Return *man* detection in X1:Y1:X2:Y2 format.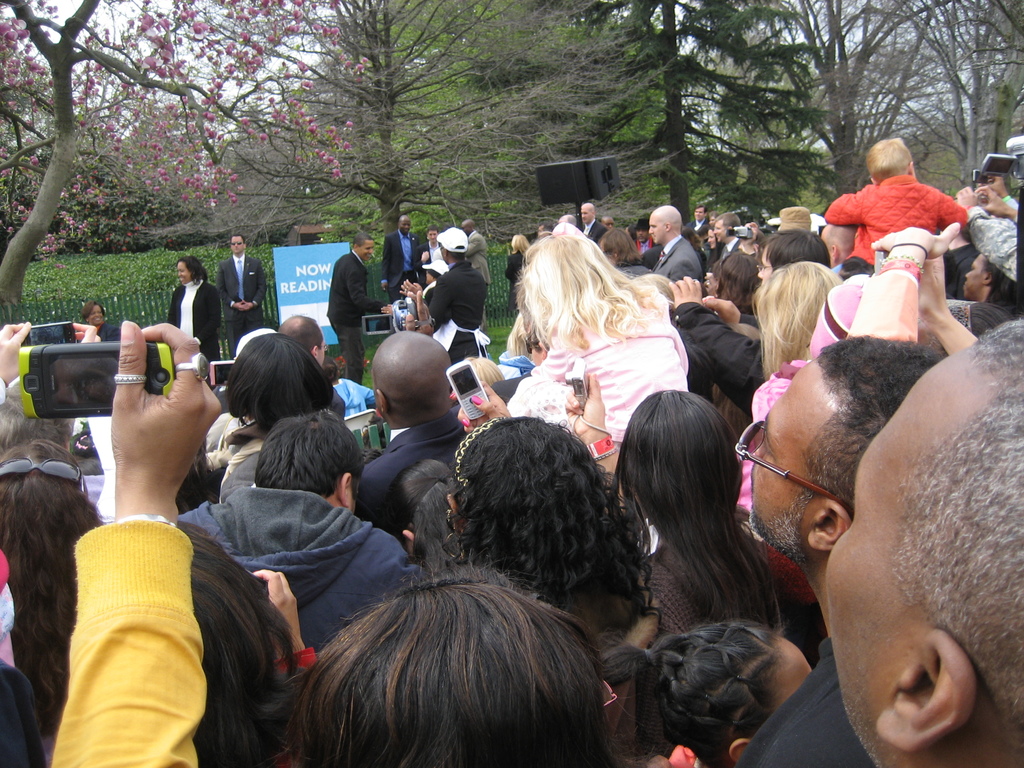
381:214:419:301.
